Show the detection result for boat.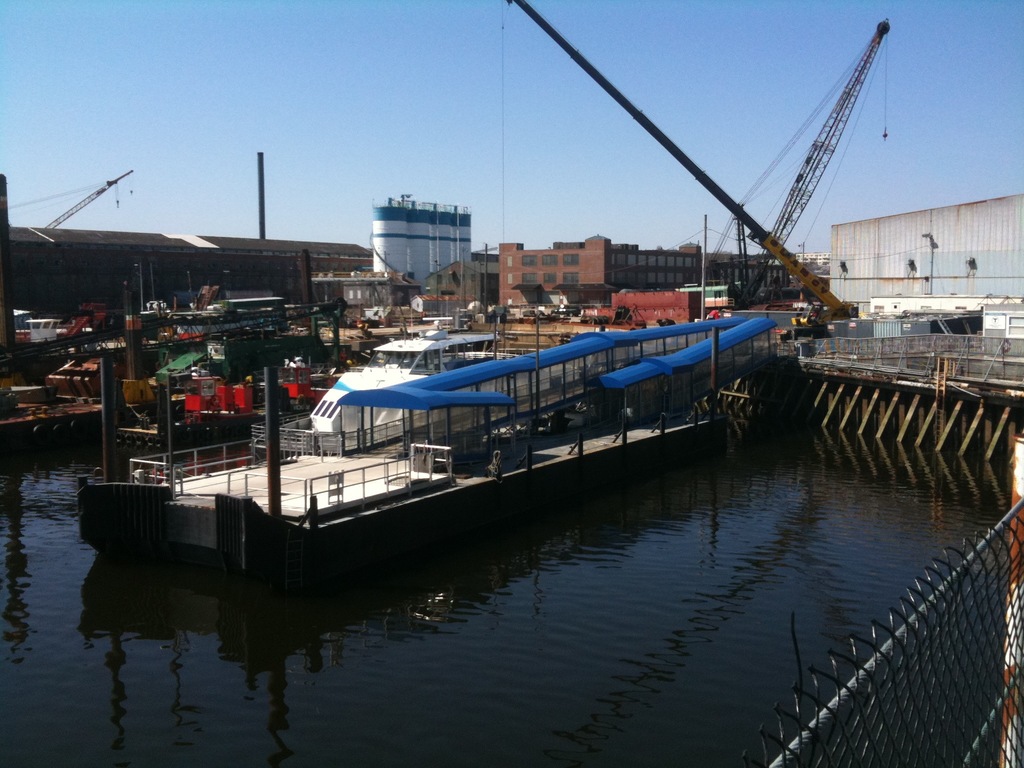
(95,277,836,562).
